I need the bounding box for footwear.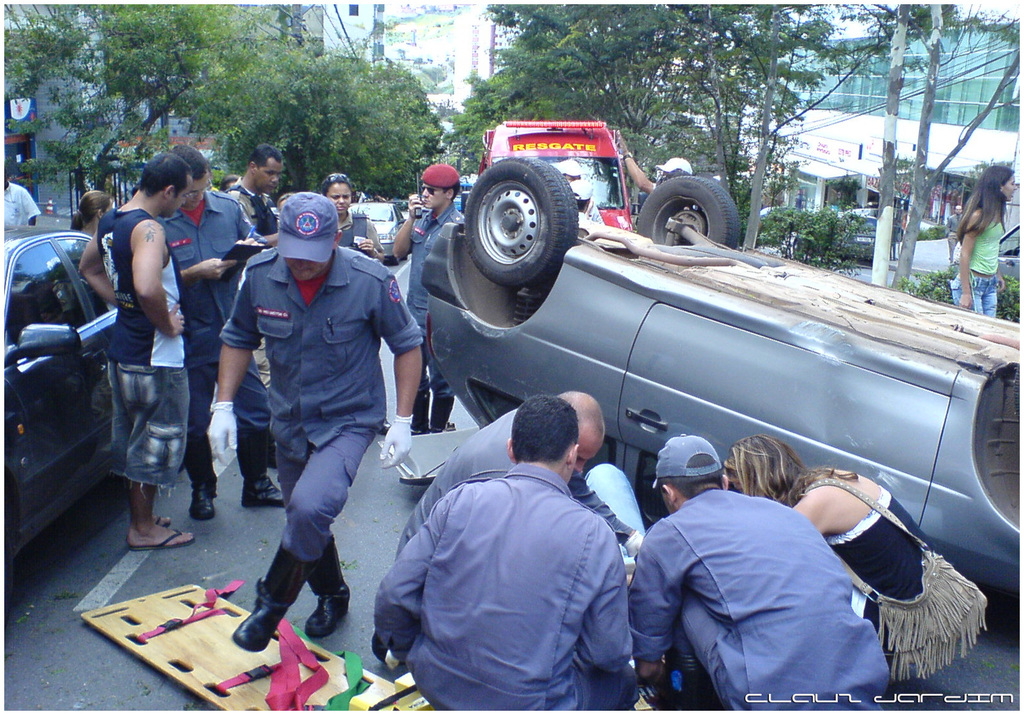
Here it is: box(243, 421, 292, 508).
